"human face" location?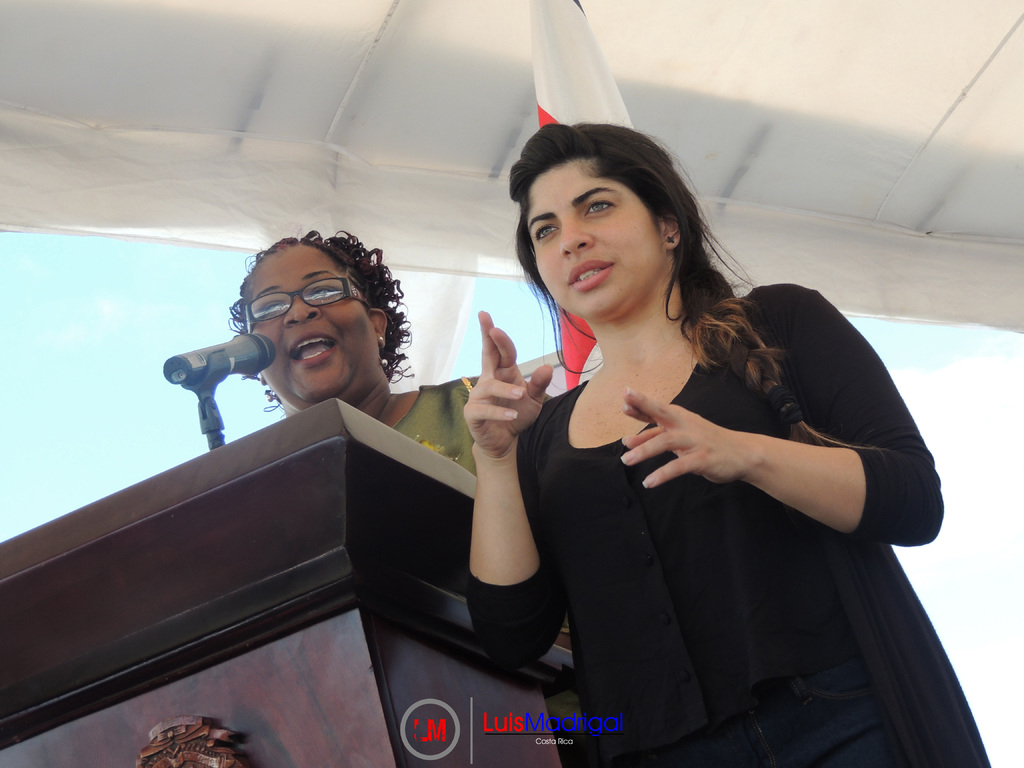
bbox=[239, 244, 376, 397]
